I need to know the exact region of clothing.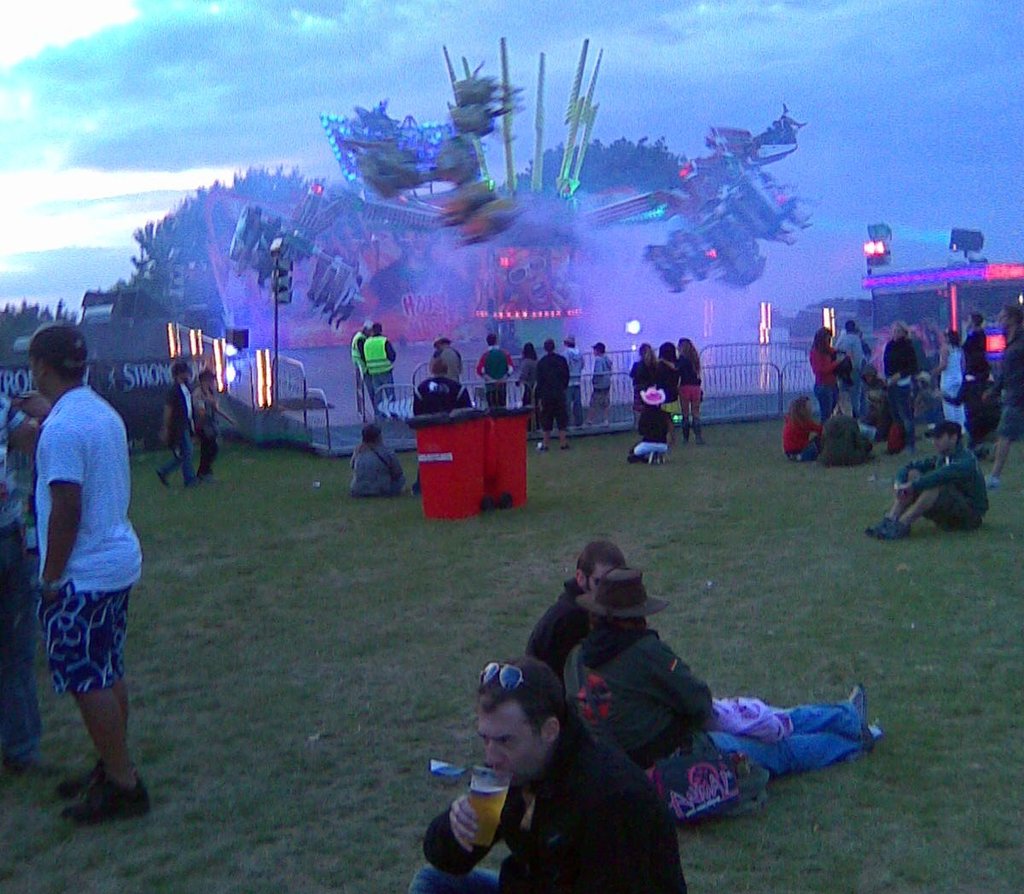
Region: box=[653, 347, 724, 414].
